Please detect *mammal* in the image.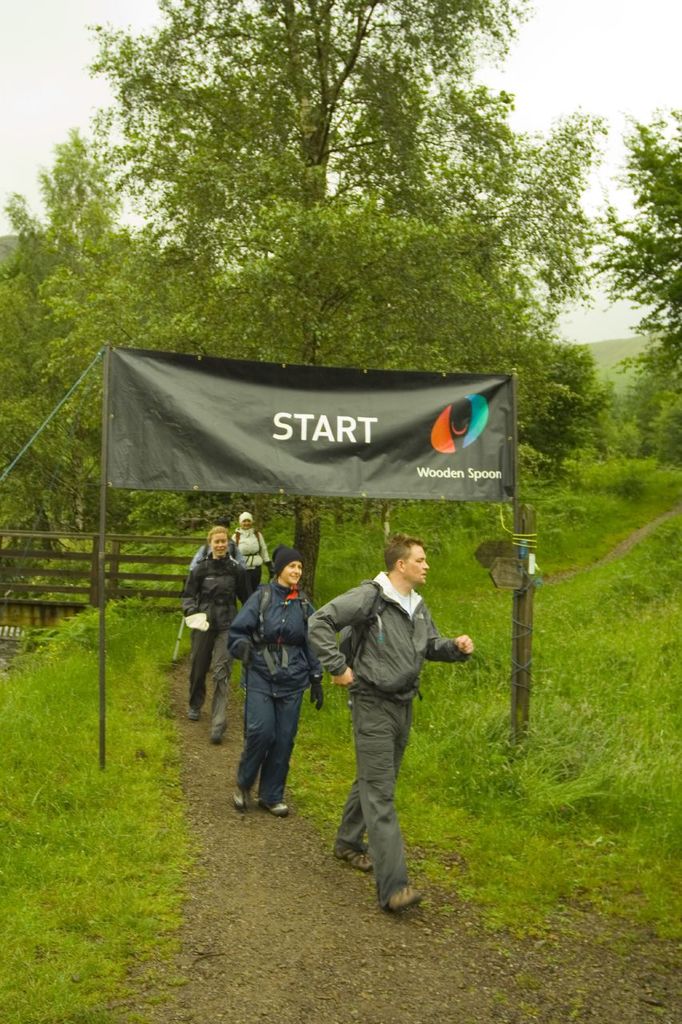
rect(225, 512, 277, 607).
